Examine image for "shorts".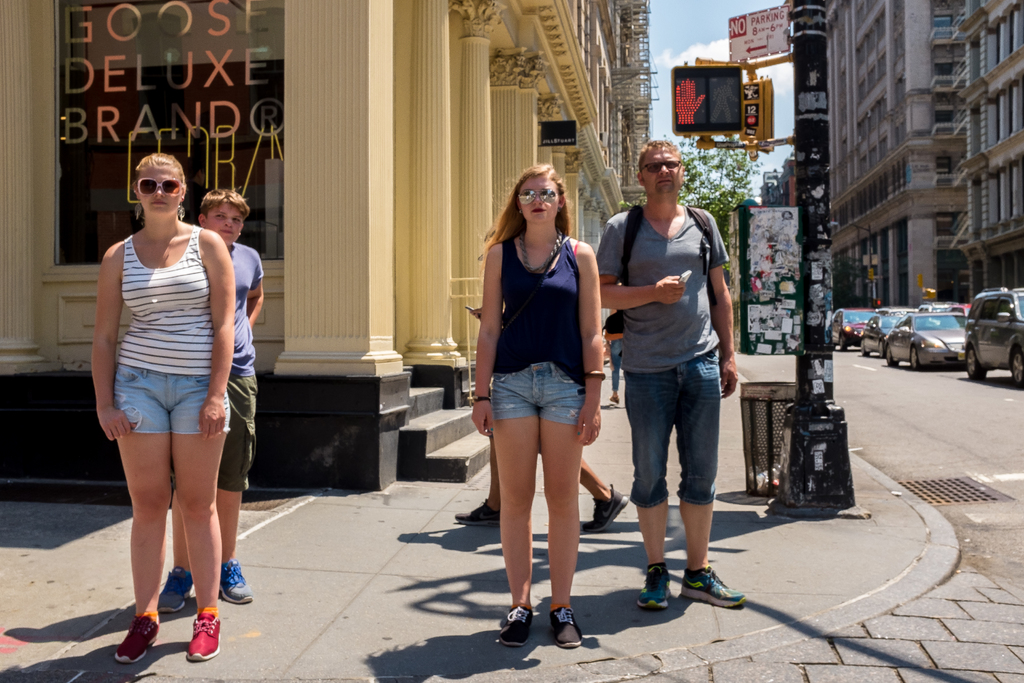
Examination result: {"left": 173, "top": 375, "right": 254, "bottom": 493}.
